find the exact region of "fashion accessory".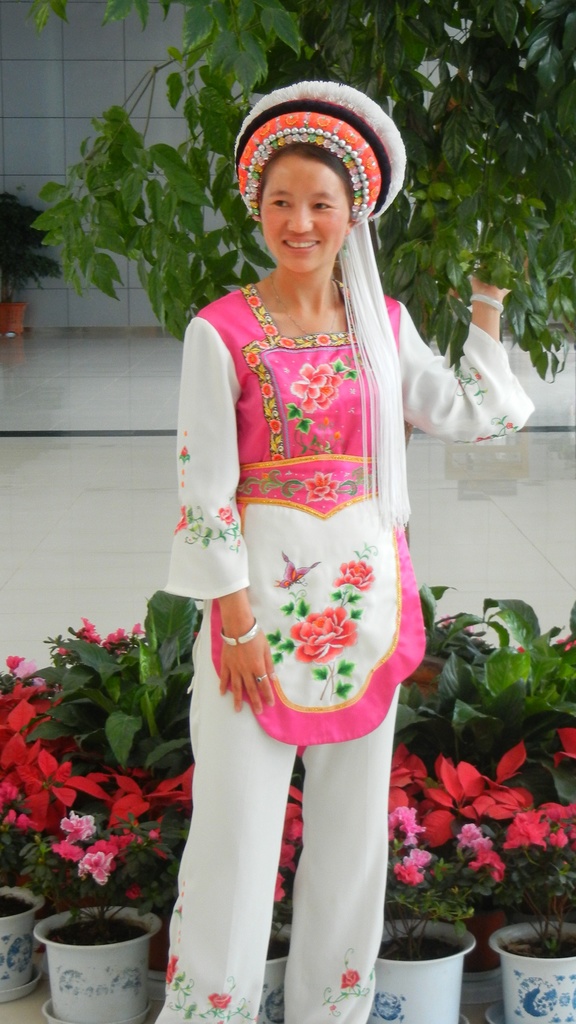
Exact region: [253,674,265,686].
